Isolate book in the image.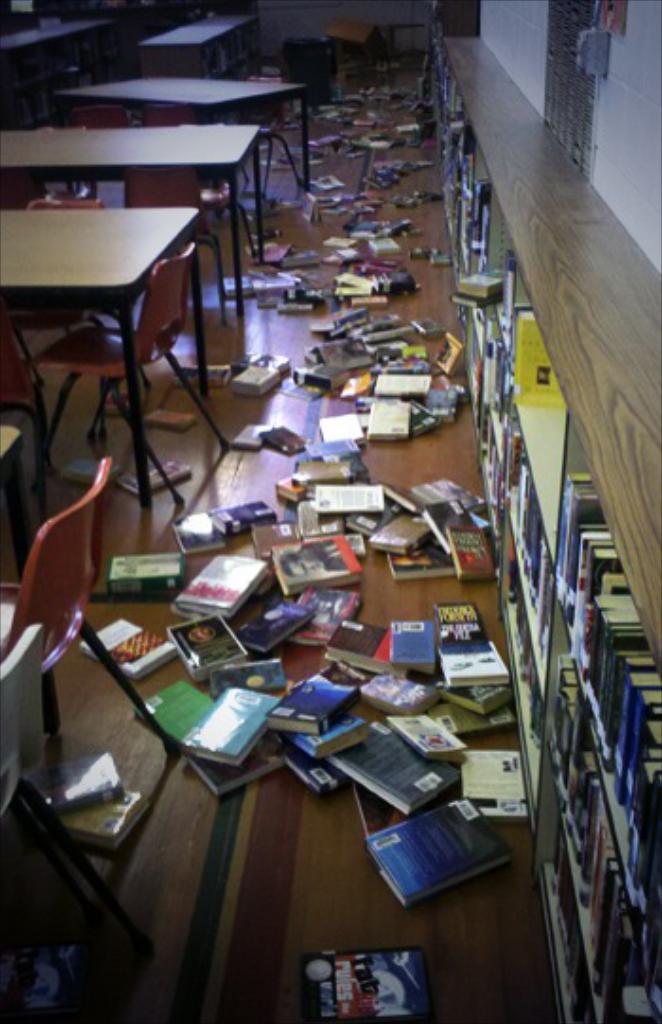
Isolated region: <box>267,740,403,820</box>.
